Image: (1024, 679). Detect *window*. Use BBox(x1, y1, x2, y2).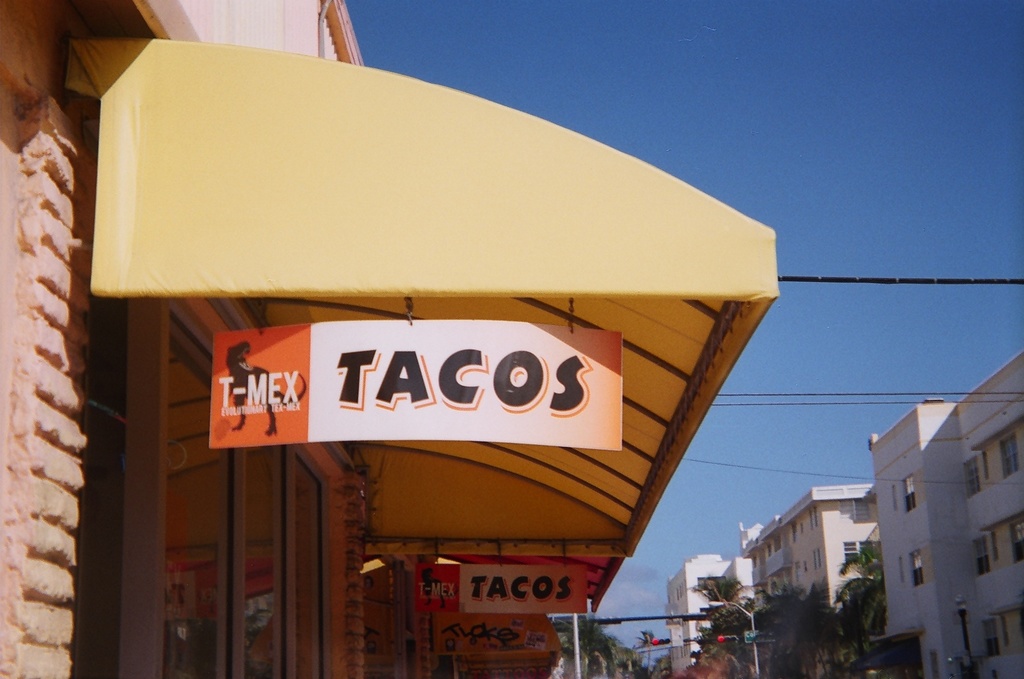
BBox(897, 474, 919, 520).
